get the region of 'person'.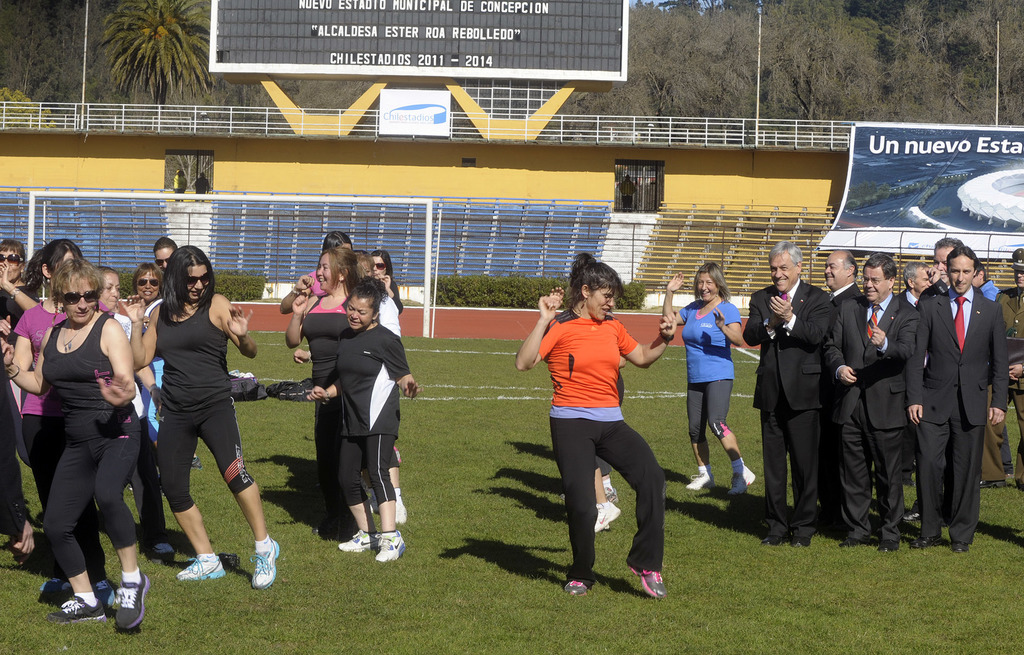
{"left": 512, "top": 255, "right": 675, "bottom": 595}.
